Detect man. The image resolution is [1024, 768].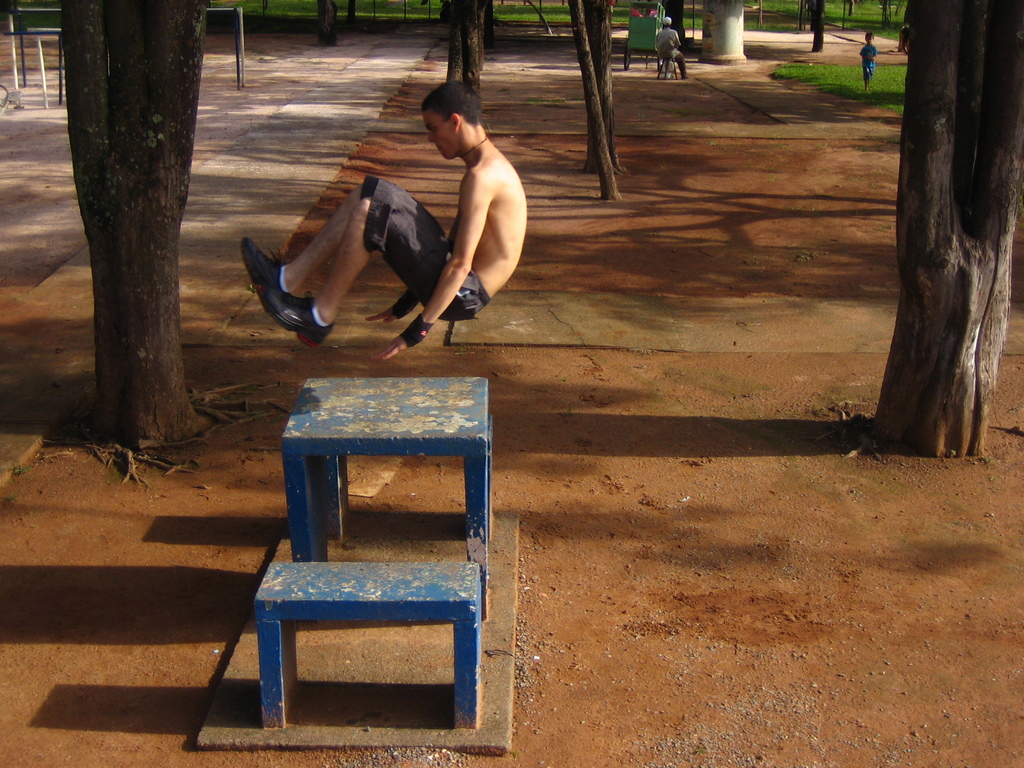
box=[243, 81, 530, 362].
